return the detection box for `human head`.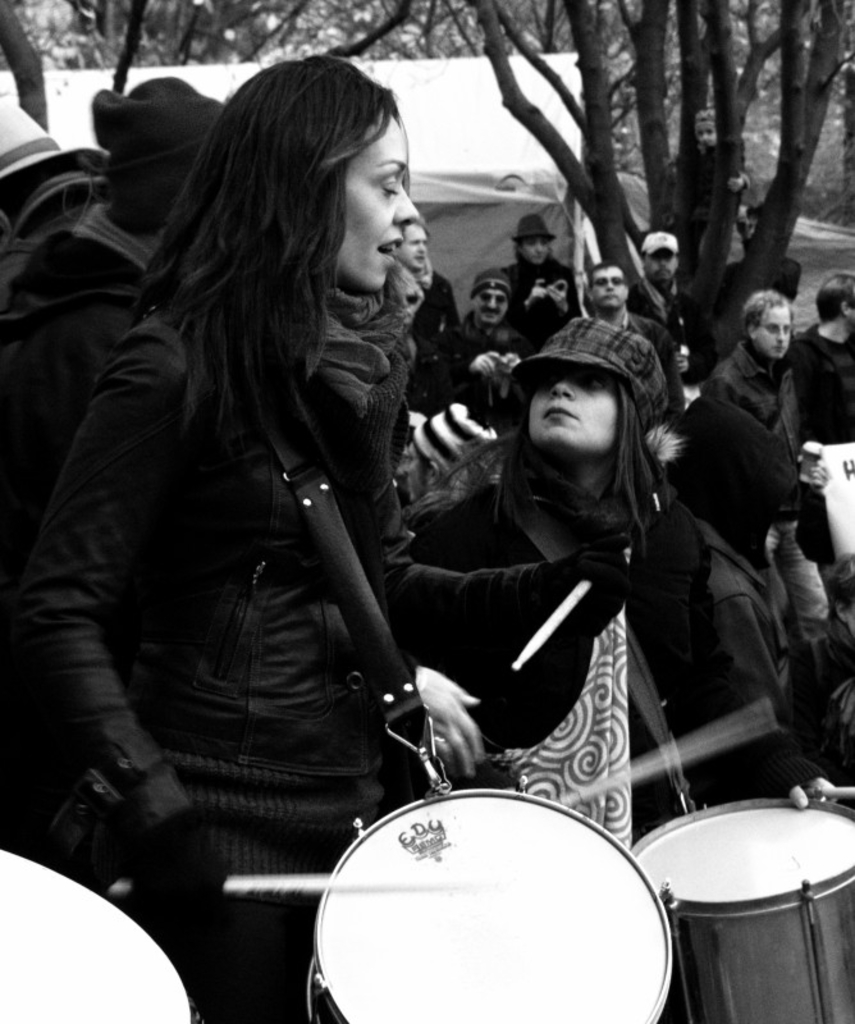
[x1=589, y1=265, x2=623, y2=311].
